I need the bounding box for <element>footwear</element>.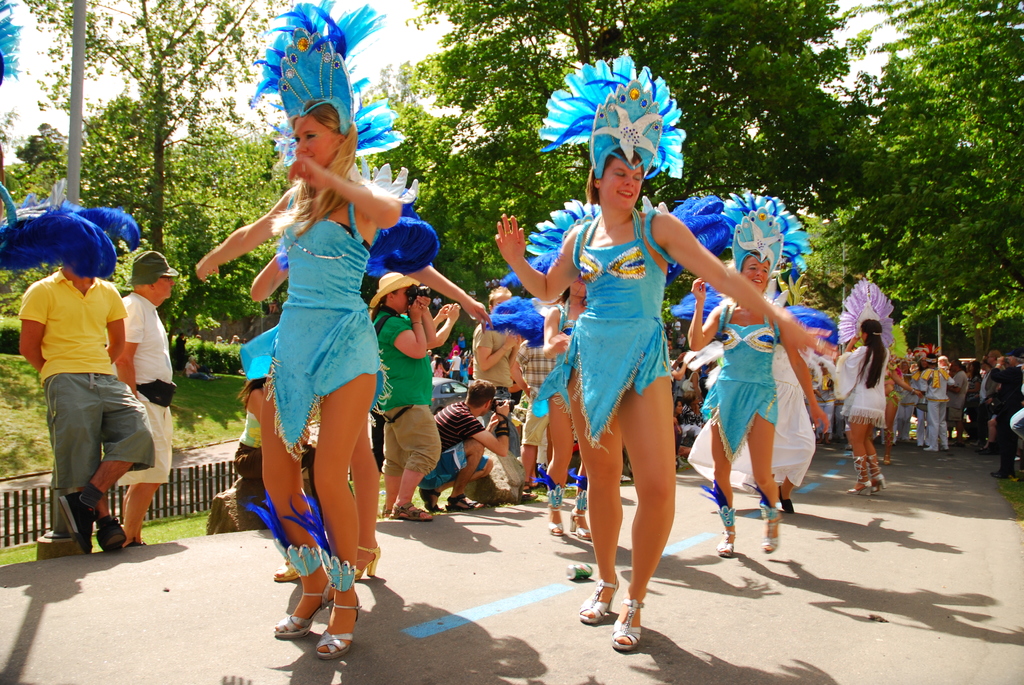
Here it is: x1=416, y1=490, x2=440, y2=515.
